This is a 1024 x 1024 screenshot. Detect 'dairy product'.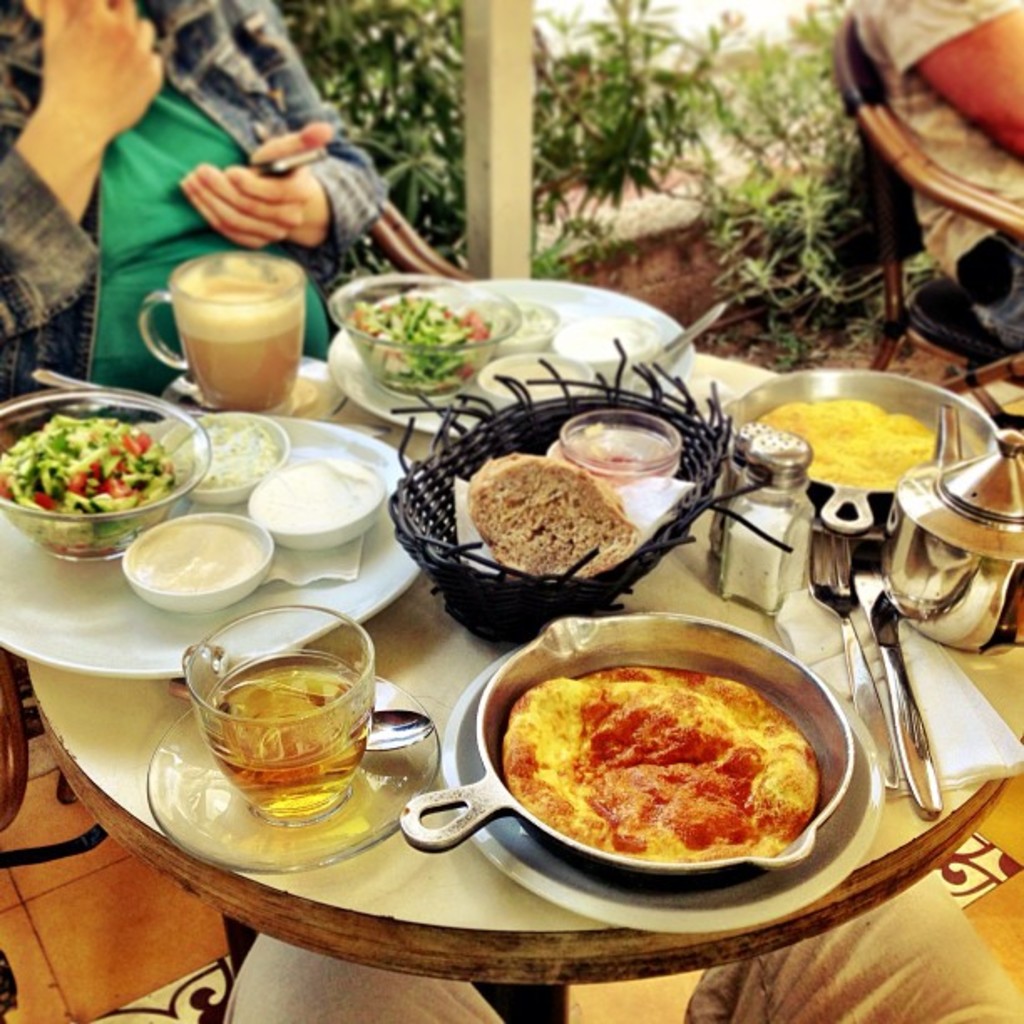
Rect(187, 296, 298, 427).
